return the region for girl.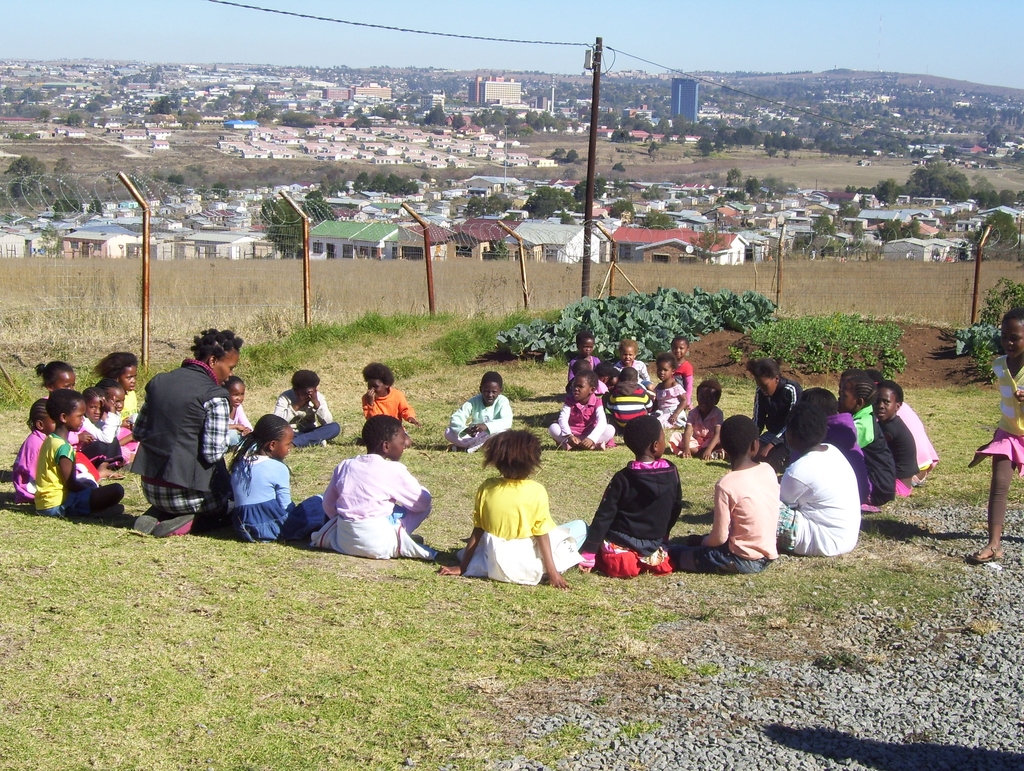
220 398 306 552.
